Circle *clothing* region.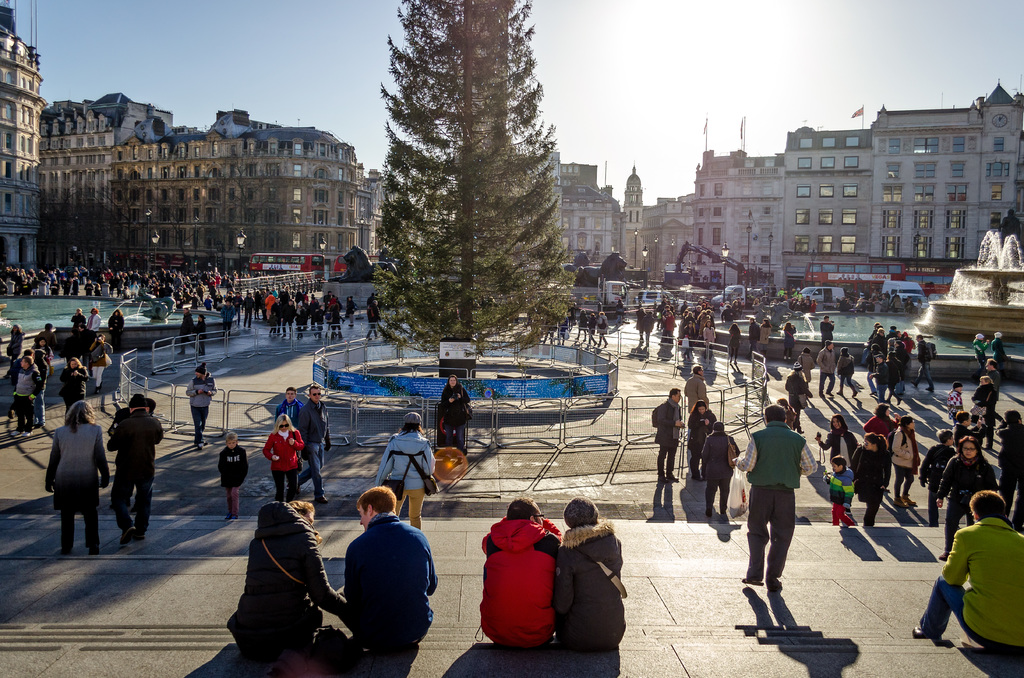
Region: [left=993, top=337, right=1008, bottom=369].
